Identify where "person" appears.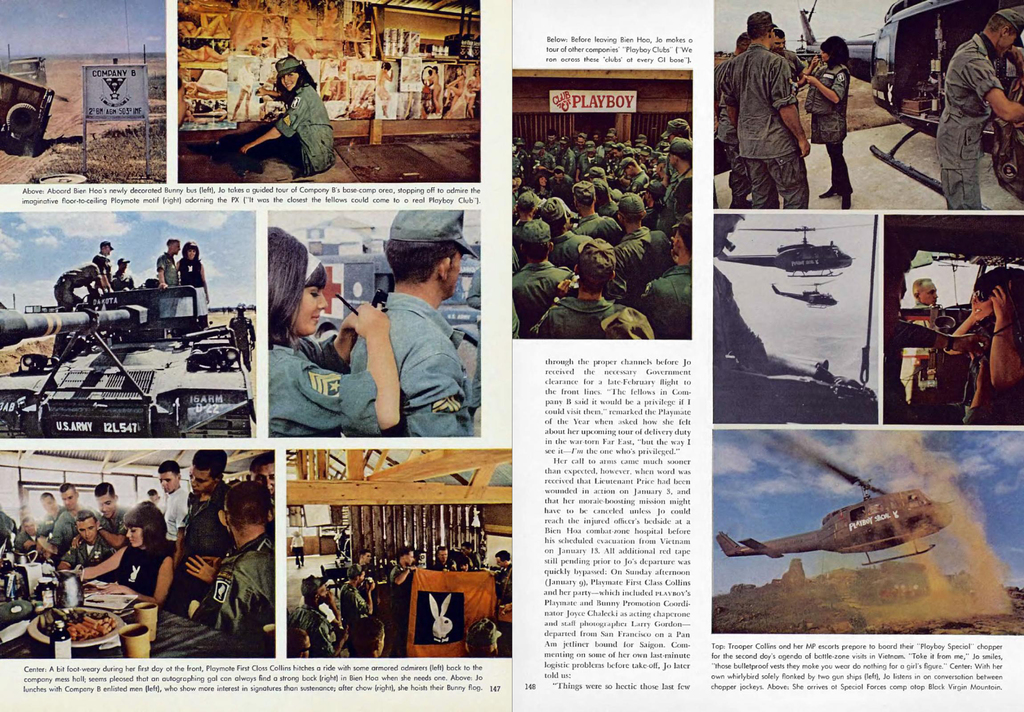
Appears at (left=937, top=7, right=1023, bottom=212).
